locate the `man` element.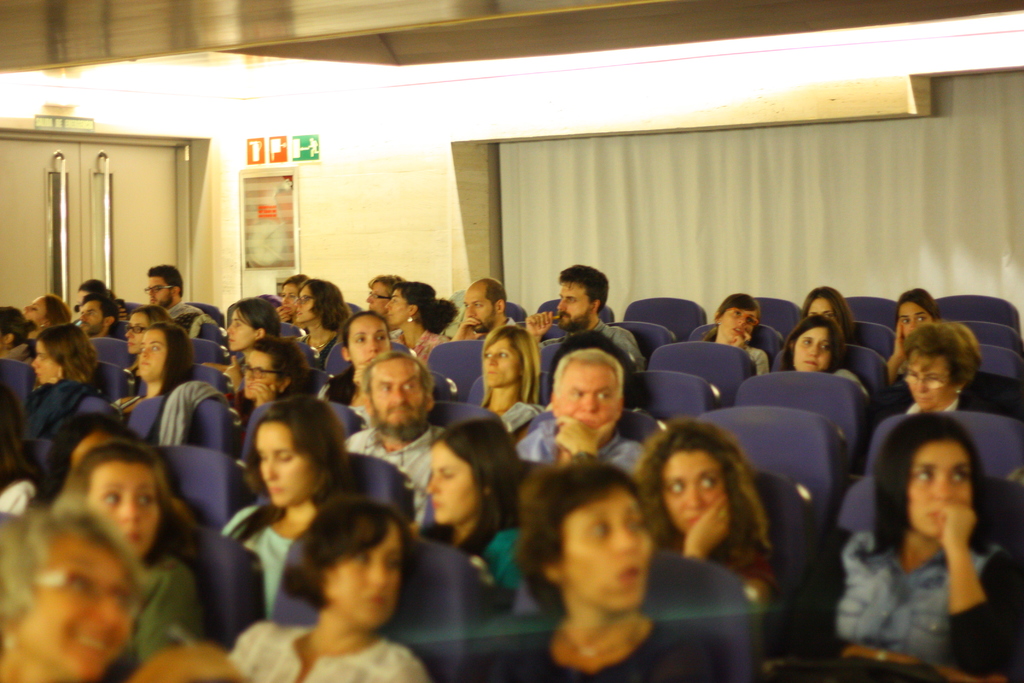
Element bbox: 527, 265, 646, 372.
